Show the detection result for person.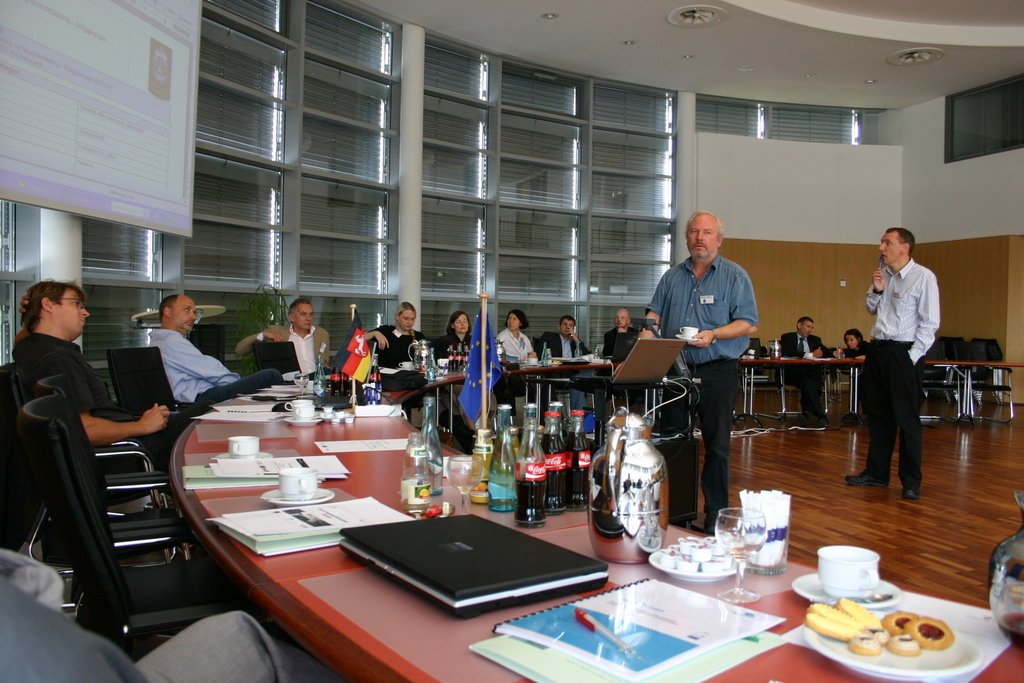
l=0, t=540, r=349, b=682.
